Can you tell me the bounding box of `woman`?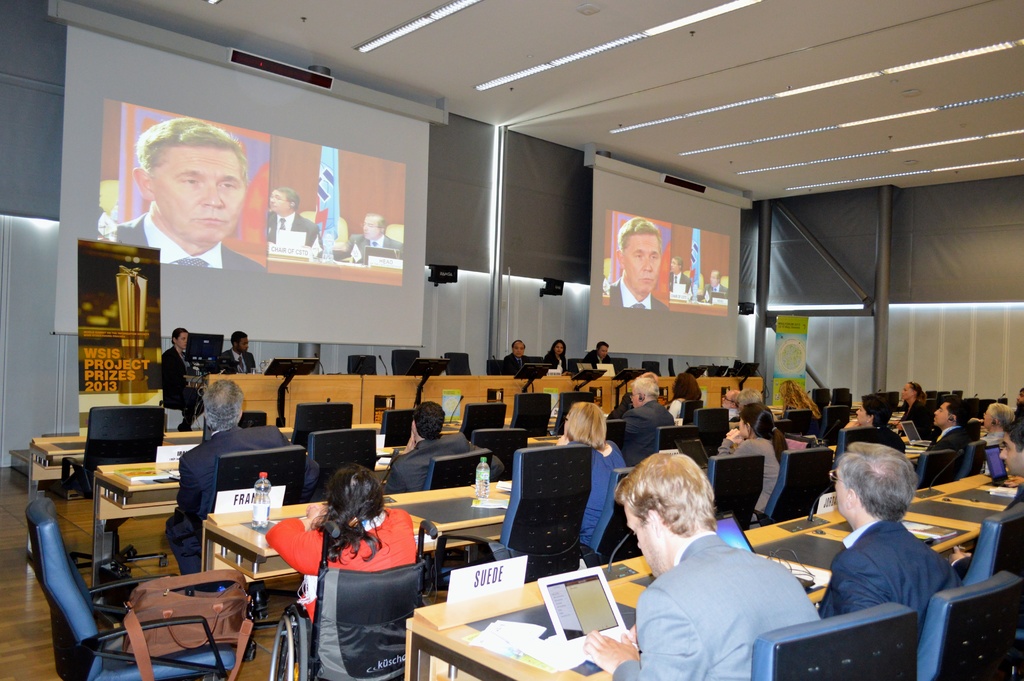
888, 382, 930, 438.
